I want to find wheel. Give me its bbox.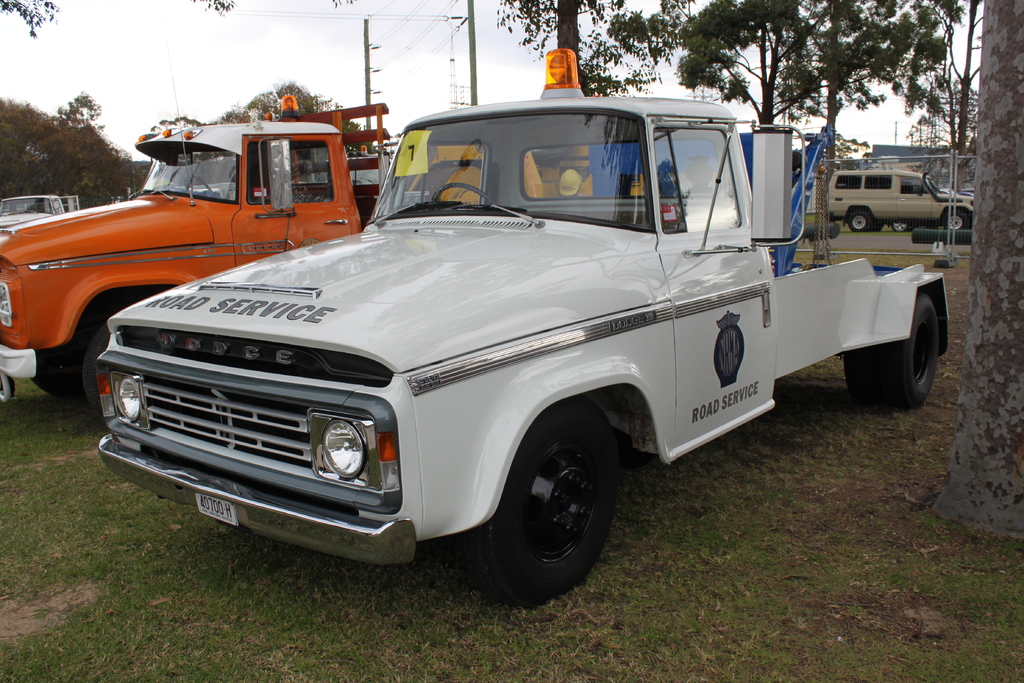
30:340:81:390.
